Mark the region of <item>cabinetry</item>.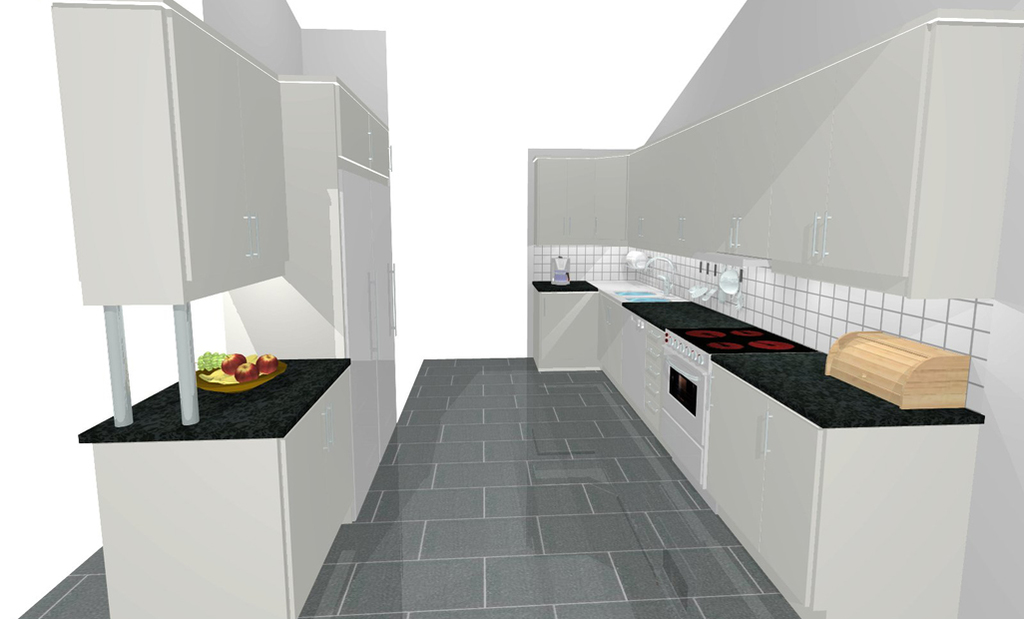
Region: {"x1": 188, "y1": 0, "x2": 382, "y2": 110}.
